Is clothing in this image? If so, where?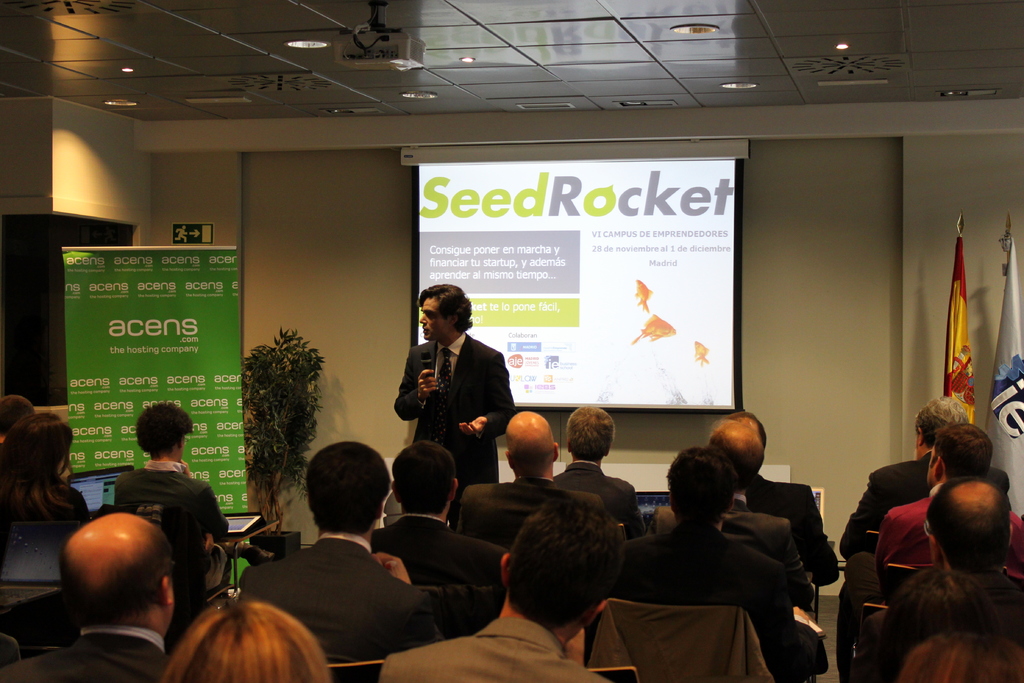
Yes, at rect(550, 453, 645, 536).
